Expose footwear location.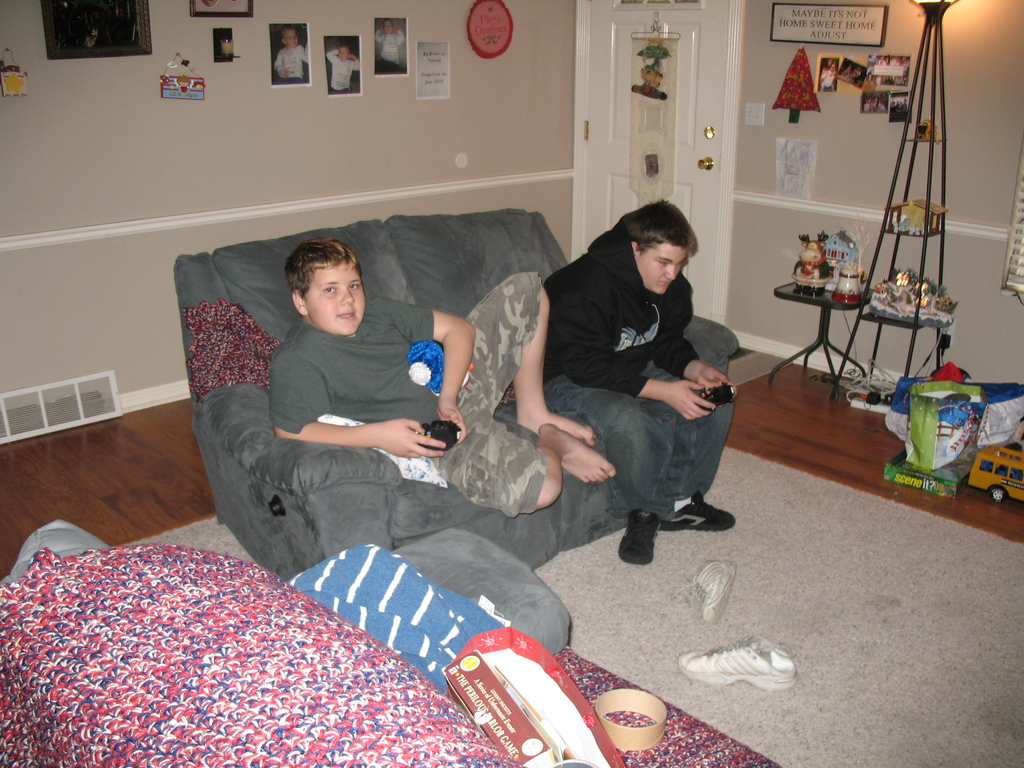
Exposed at [675,632,804,688].
